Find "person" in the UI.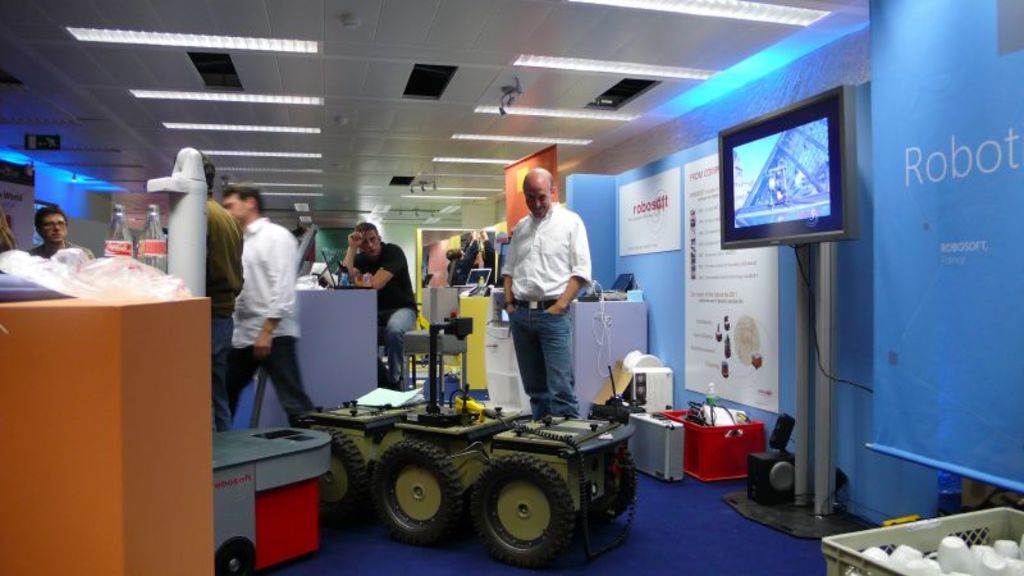
UI element at <box>340,219,419,388</box>.
